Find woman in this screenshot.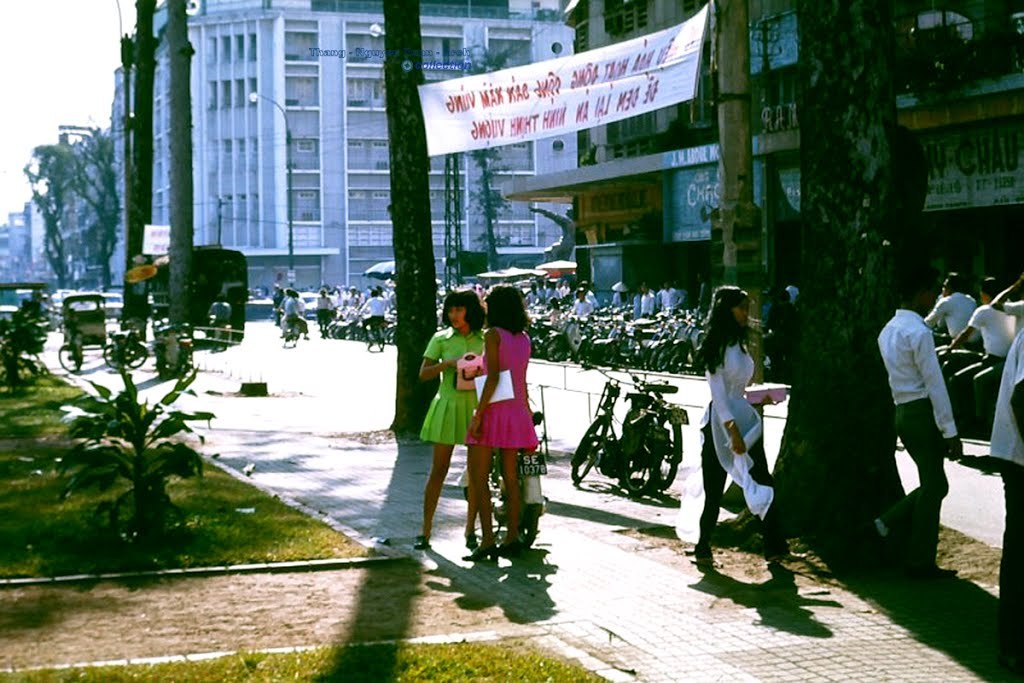
The bounding box for woman is bbox(406, 291, 483, 549).
